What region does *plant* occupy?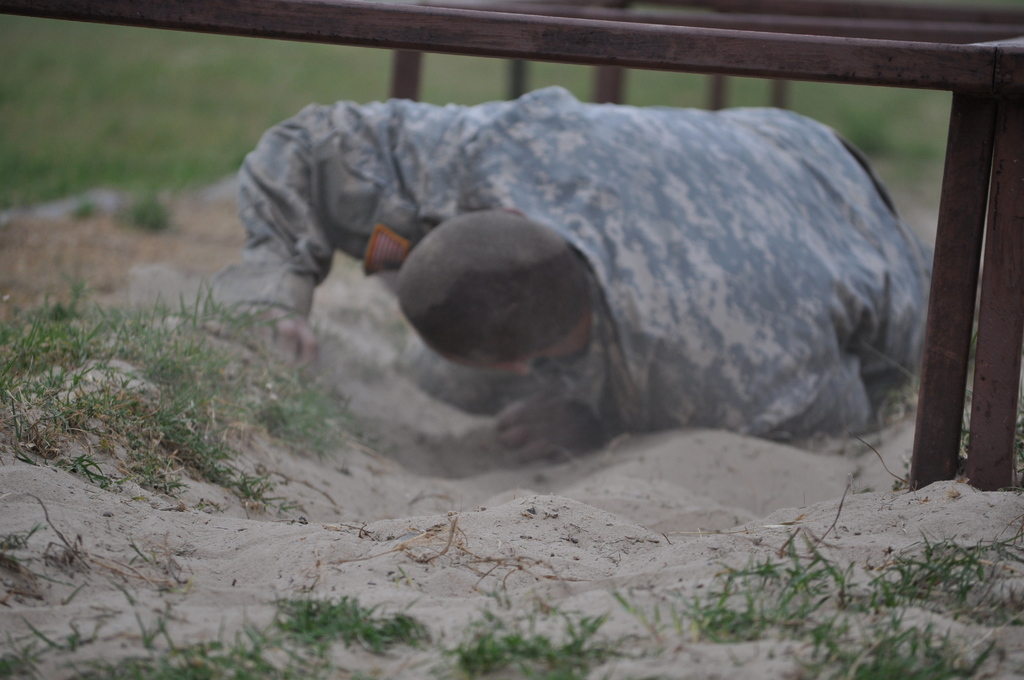
left=830, top=344, right=930, bottom=455.
